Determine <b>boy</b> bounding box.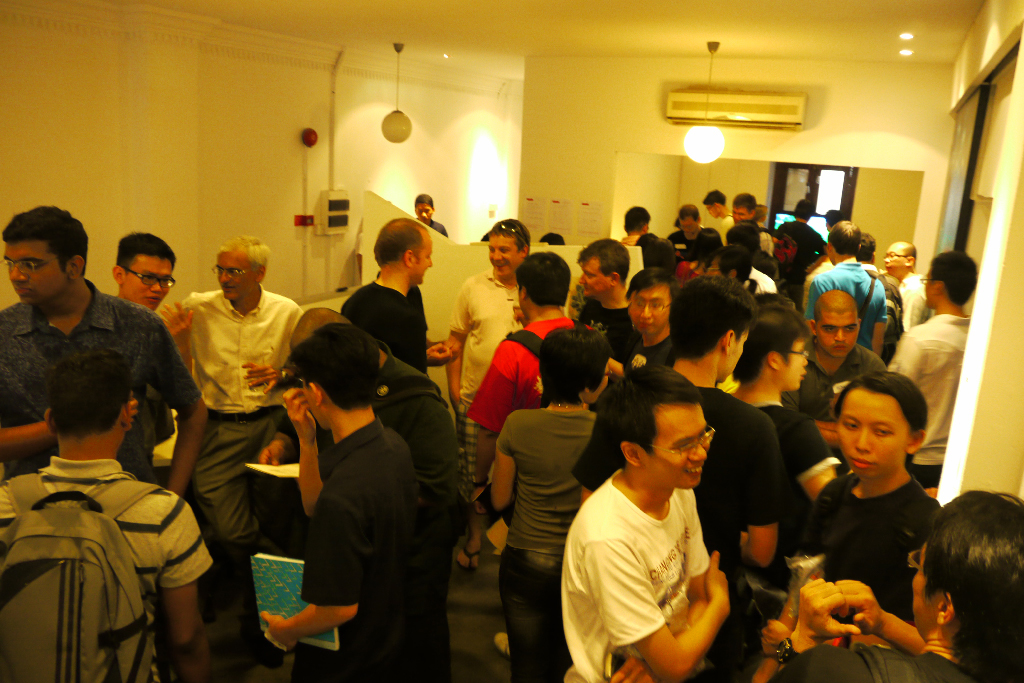
Determined: BBox(262, 324, 433, 682).
